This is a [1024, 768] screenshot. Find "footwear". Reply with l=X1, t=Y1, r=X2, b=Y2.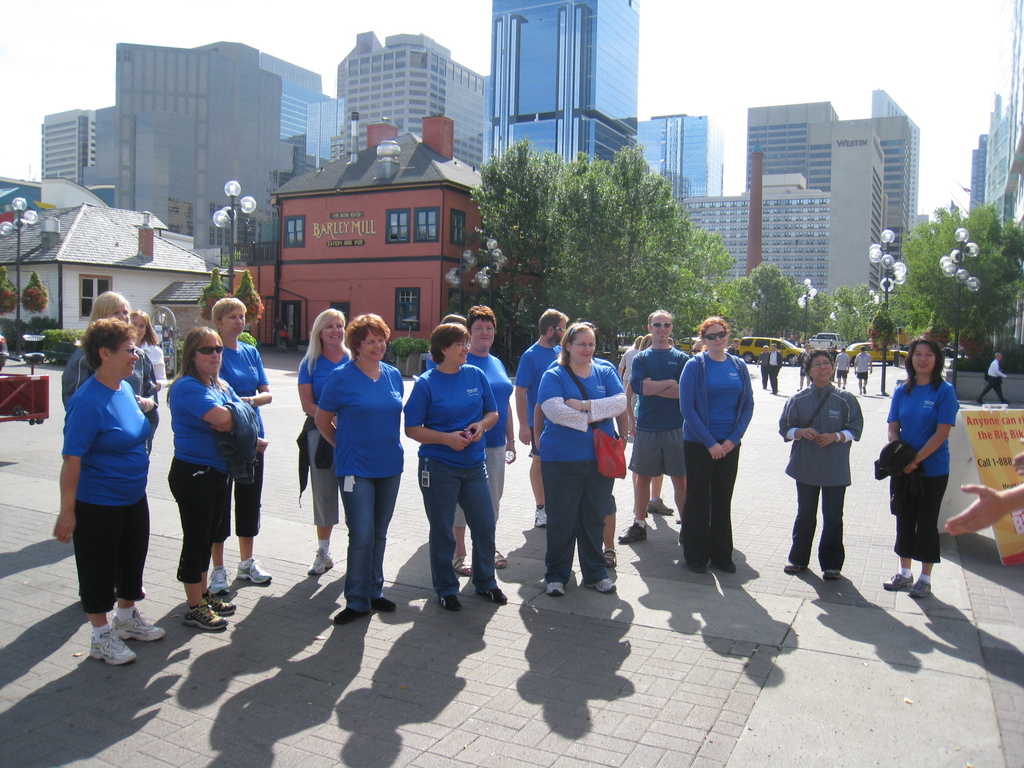
l=529, t=509, r=545, b=524.
